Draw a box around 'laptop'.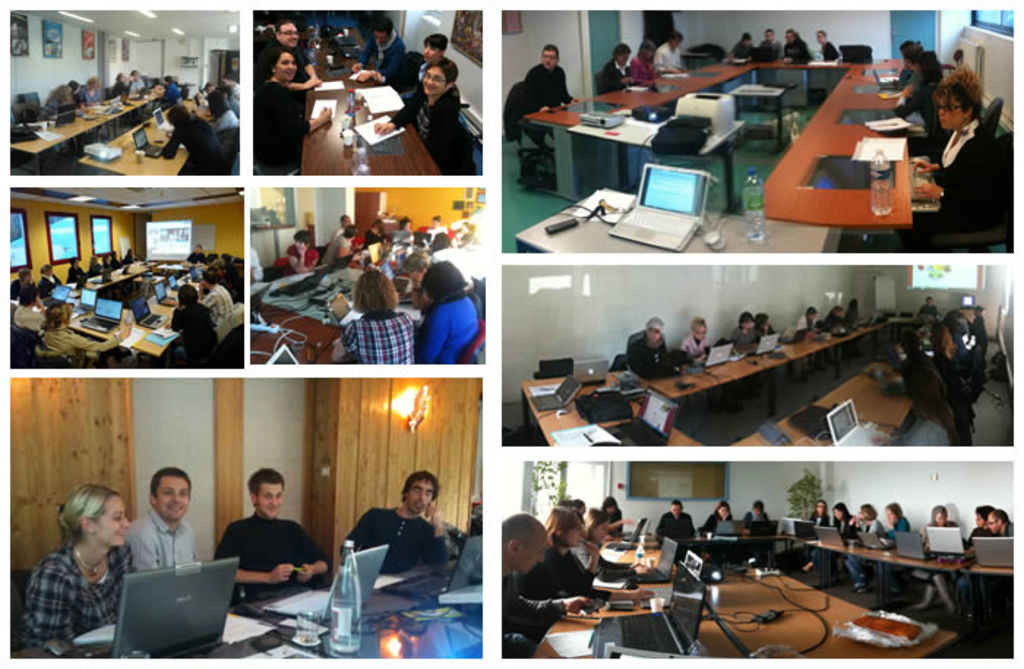
[left=717, top=523, right=745, bottom=539].
